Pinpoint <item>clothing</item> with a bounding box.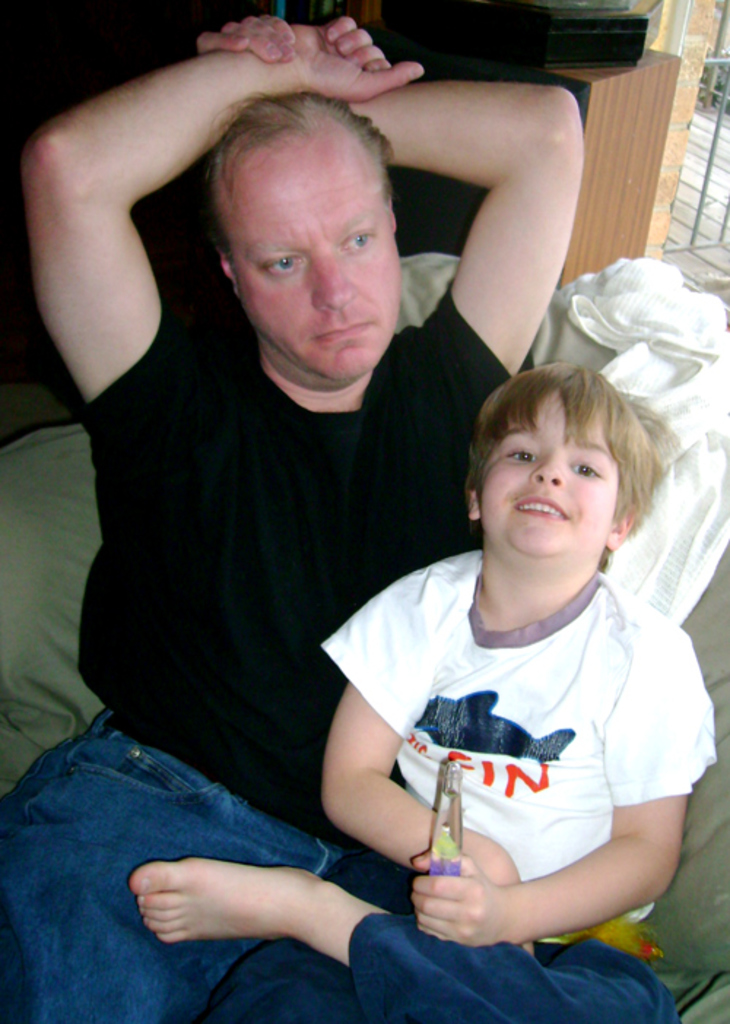
box(203, 540, 720, 1023).
